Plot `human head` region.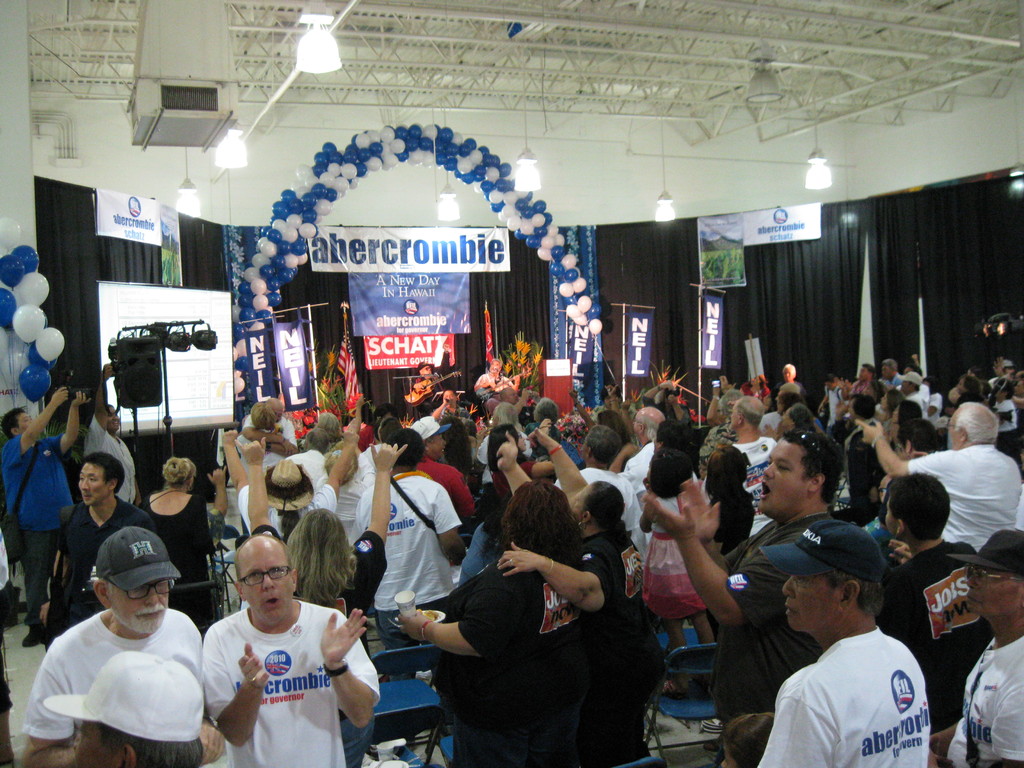
Plotted at BBox(1016, 375, 1023, 395).
